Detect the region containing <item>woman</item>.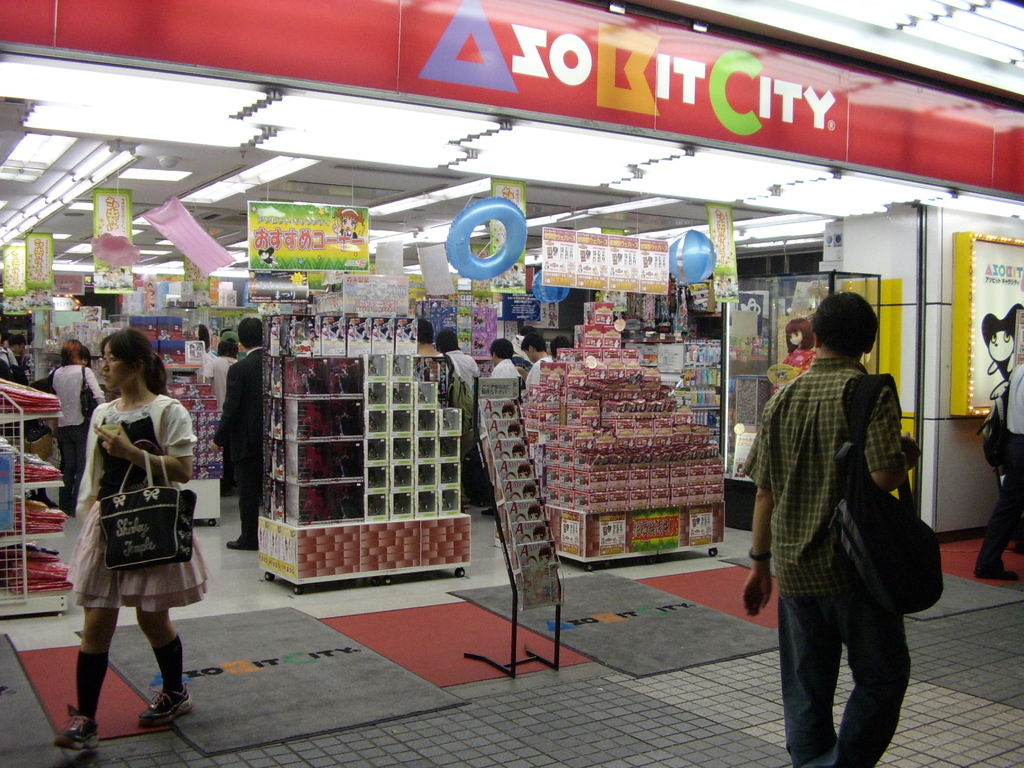
x1=54, y1=330, x2=195, y2=721.
